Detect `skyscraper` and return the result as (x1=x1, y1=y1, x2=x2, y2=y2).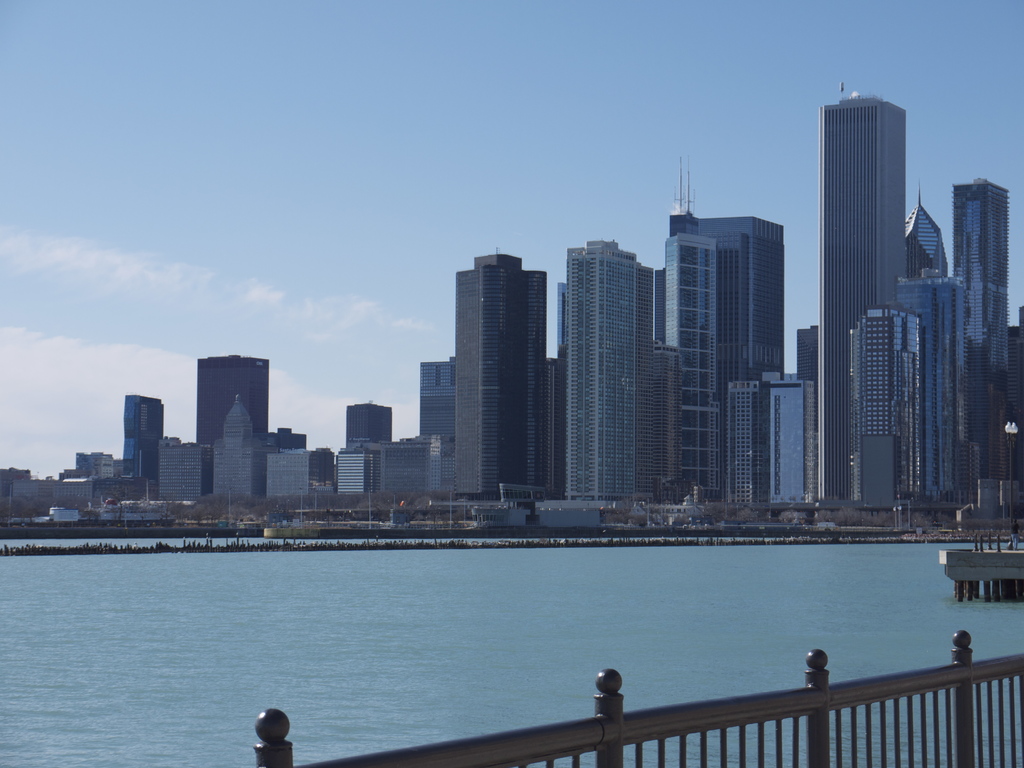
(x1=447, y1=241, x2=550, y2=497).
